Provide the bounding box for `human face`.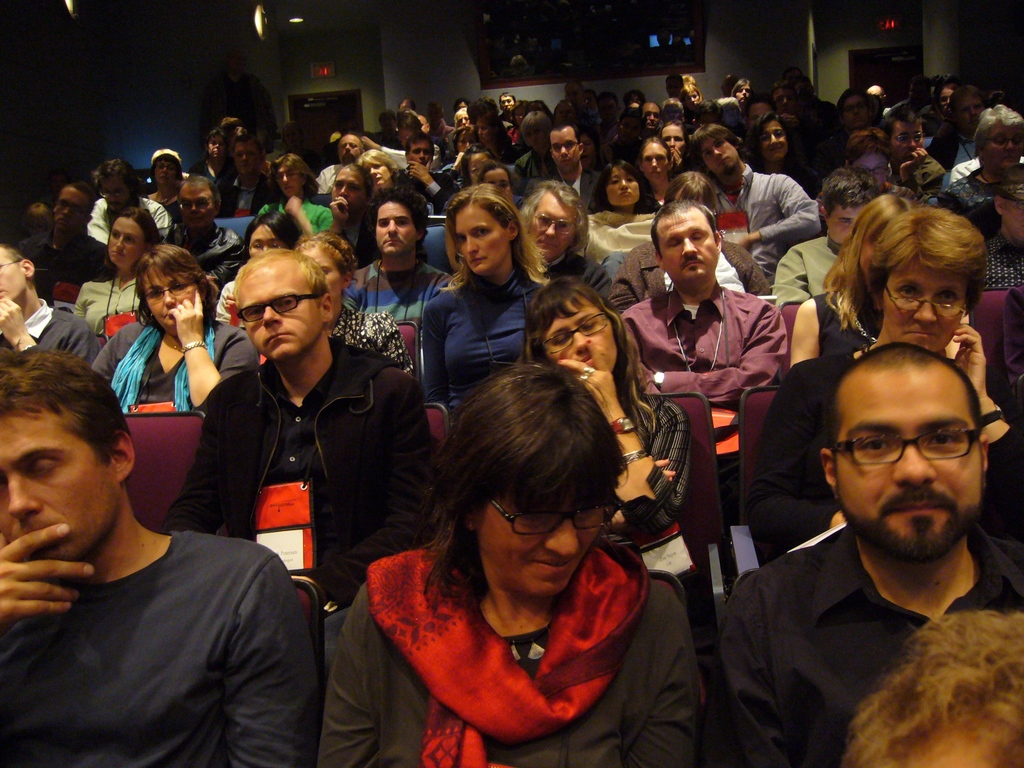
(644, 104, 656, 130).
